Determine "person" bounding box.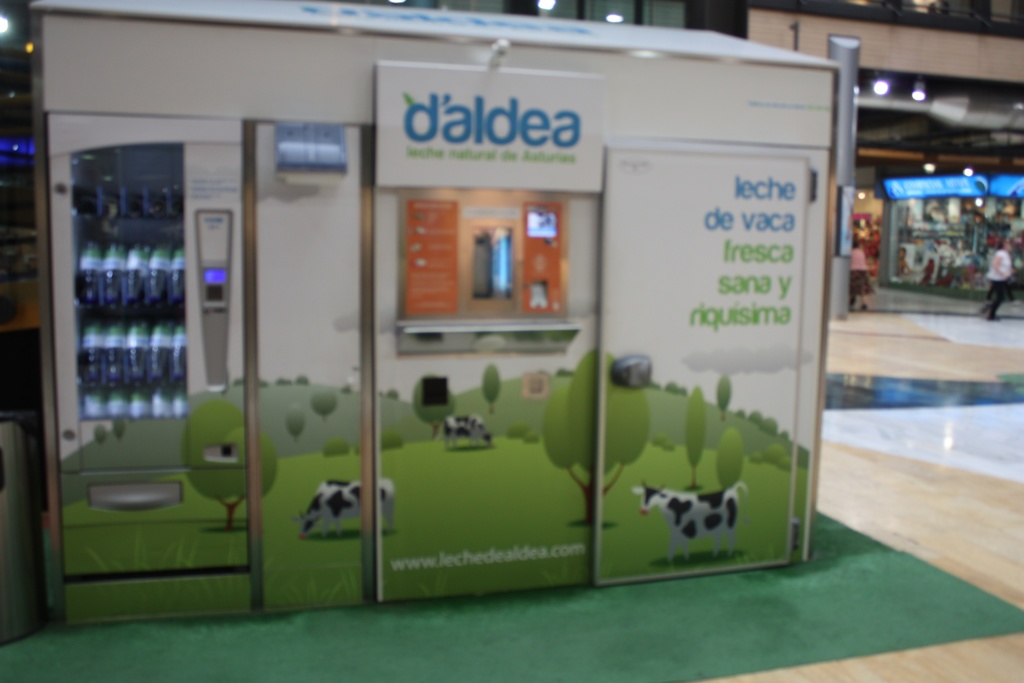
Determined: x1=916 y1=259 x2=932 y2=288.
